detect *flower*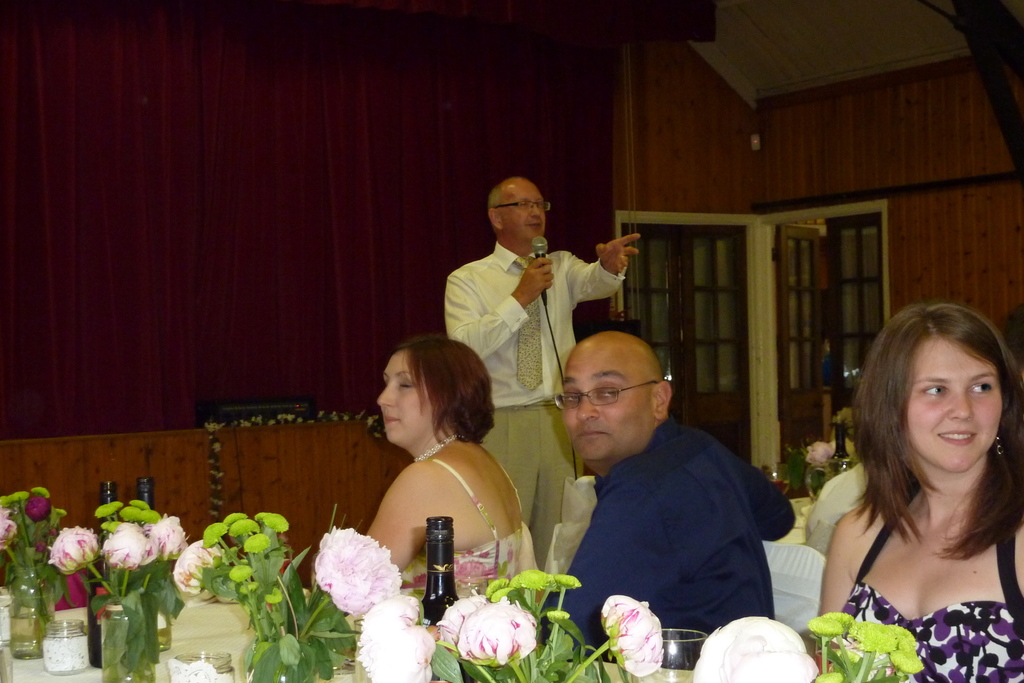
<region>436, 592, 481, 651</region>
